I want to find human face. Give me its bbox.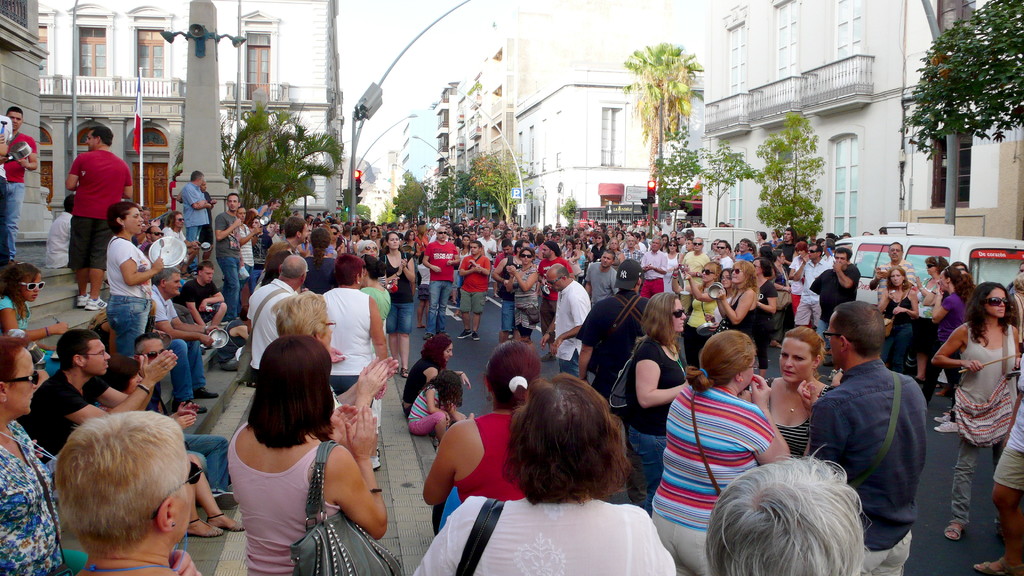
172/472/202/533.
